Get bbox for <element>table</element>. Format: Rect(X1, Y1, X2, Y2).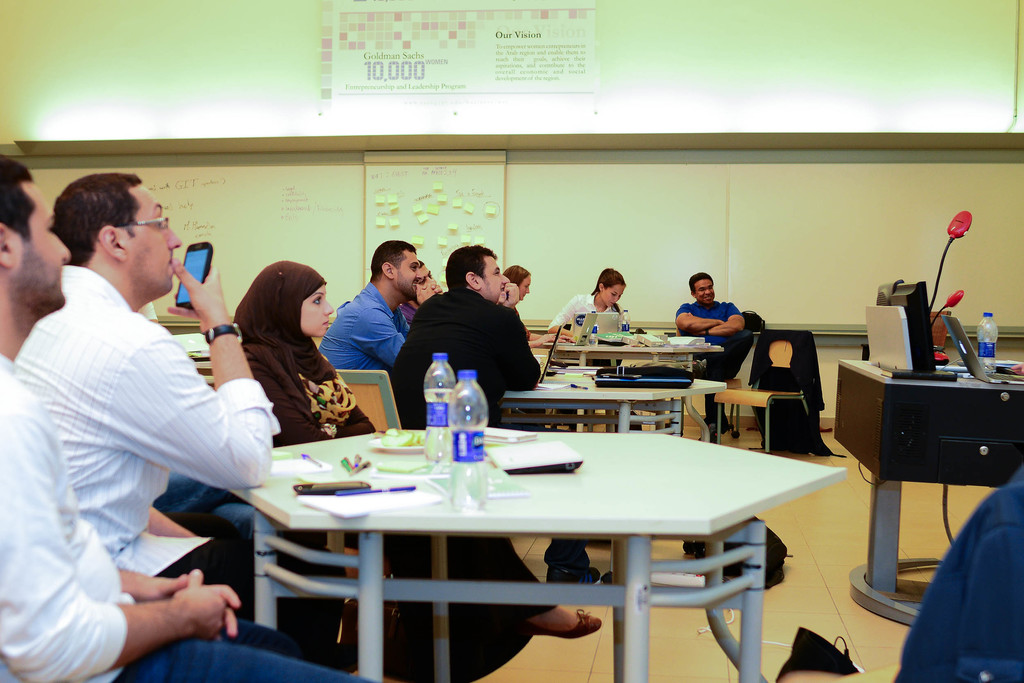
Rect(495, 368, 732, 446).
